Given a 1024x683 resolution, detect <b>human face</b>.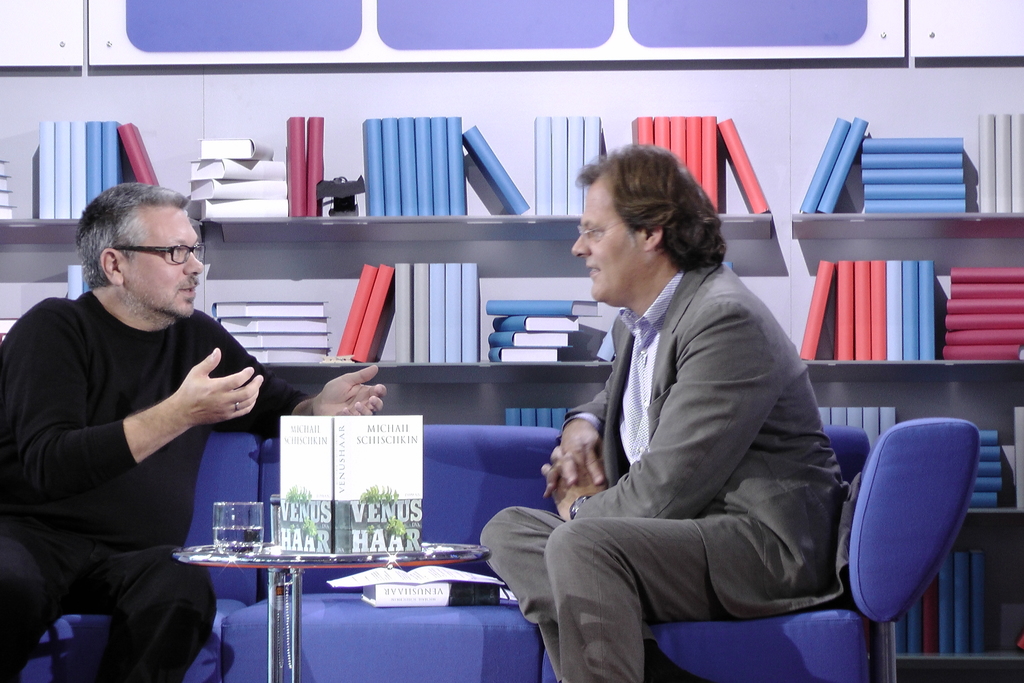
(122,210,207,322).
